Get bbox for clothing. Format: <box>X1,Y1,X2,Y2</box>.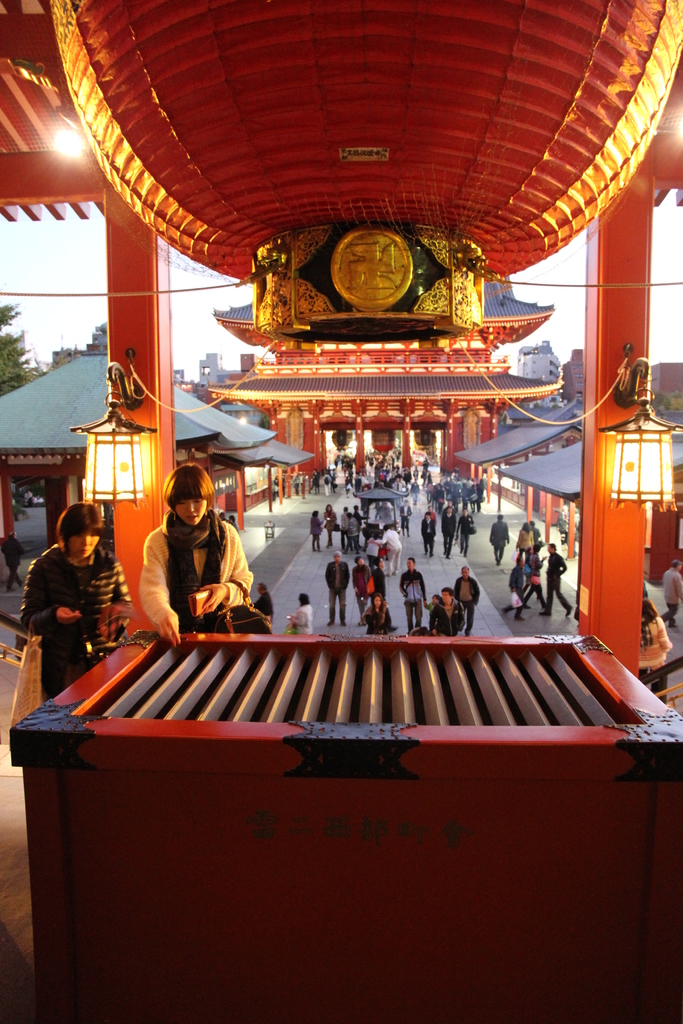
<box>140,507,258,619</box>.
